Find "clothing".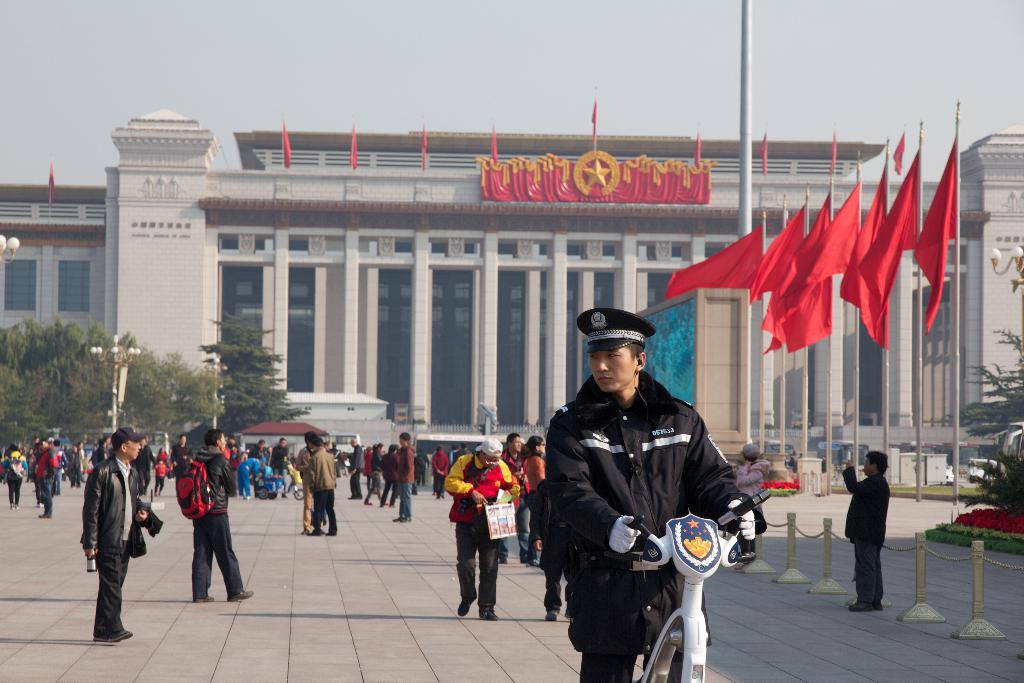
(840,468,890,604).
